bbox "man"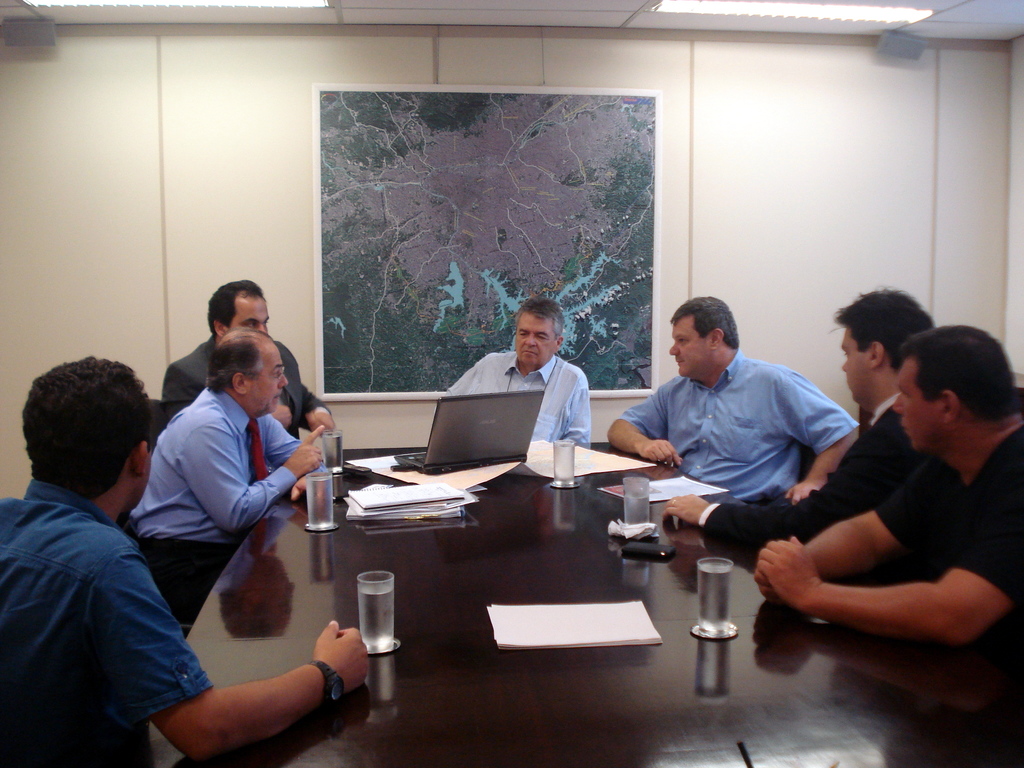
x1=115, y1=326, x2=331, y2=641
